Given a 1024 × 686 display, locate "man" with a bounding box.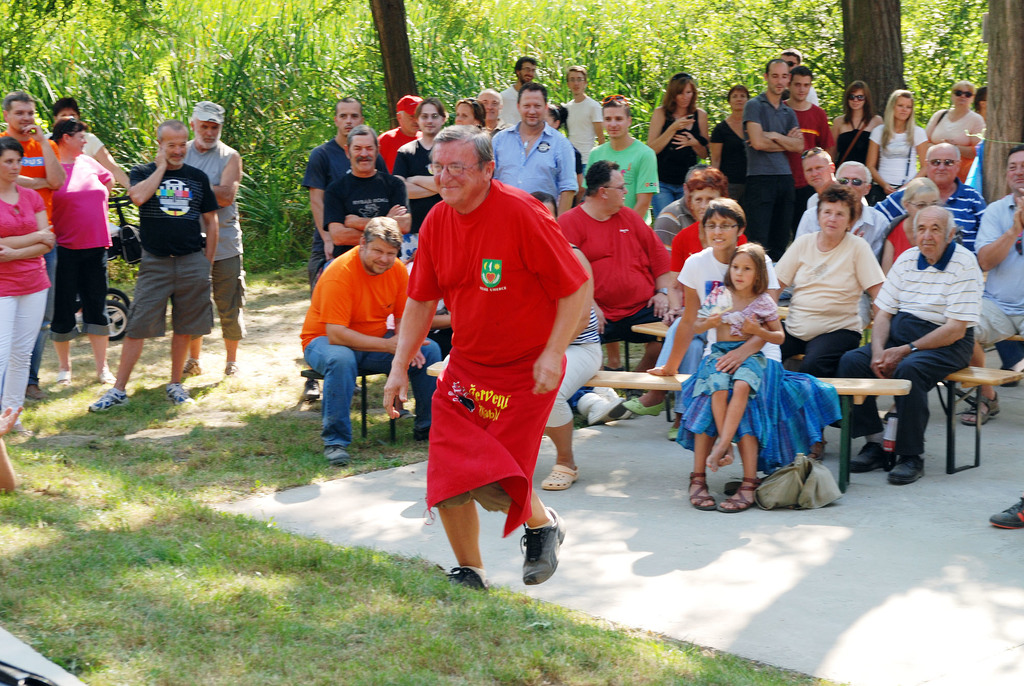
Located: region(804, 146, 873, 209).
